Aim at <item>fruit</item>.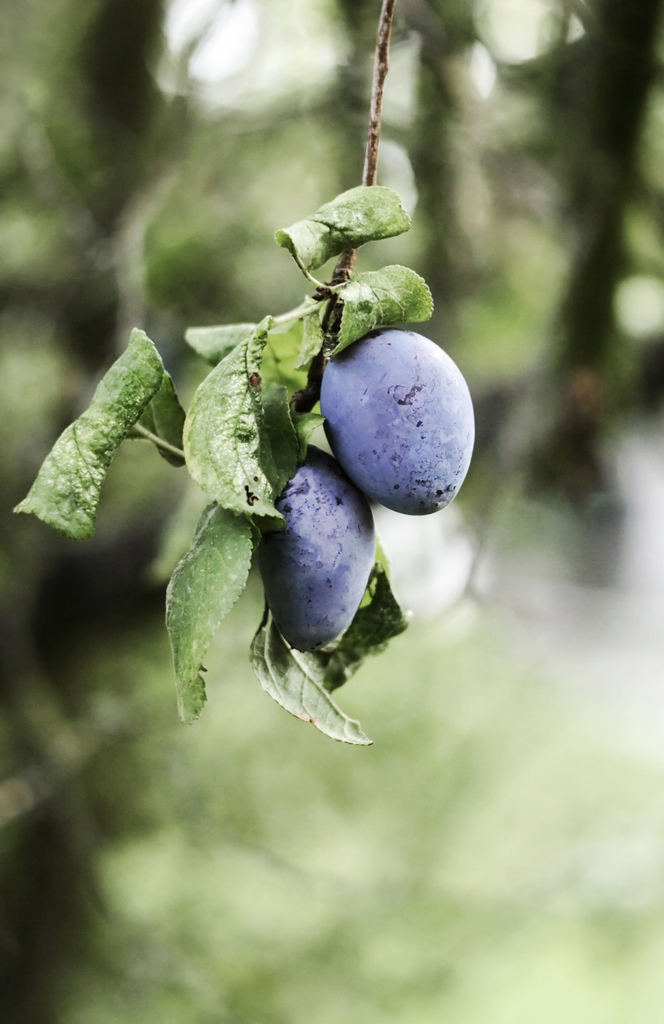
Aimed at (x1=303, y1=292, x2=464, y2=507).
